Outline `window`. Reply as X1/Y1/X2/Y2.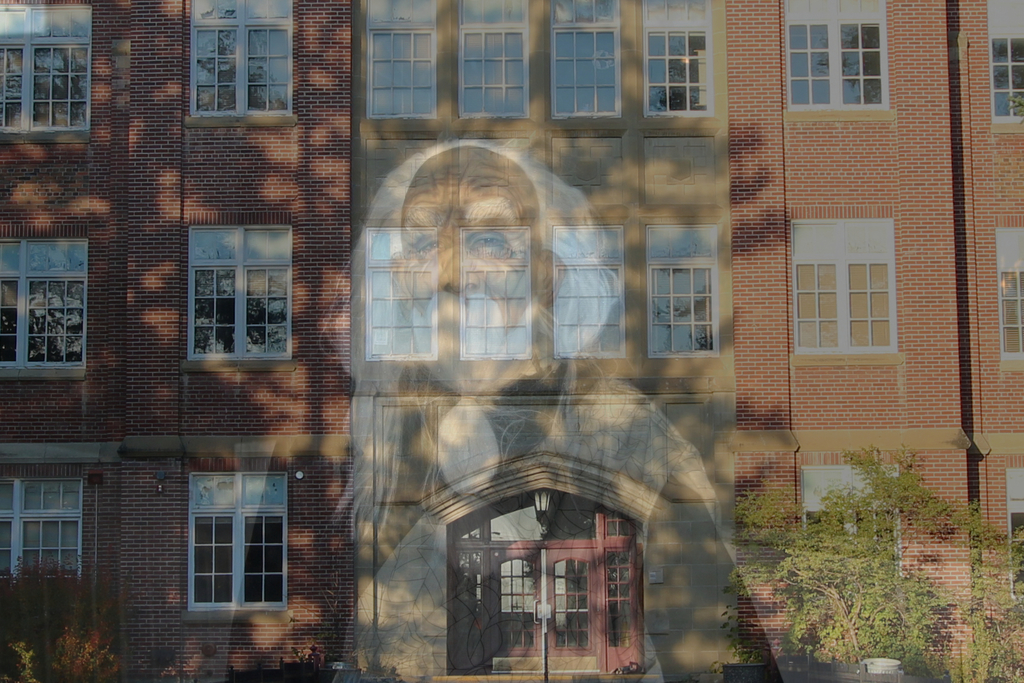
1004/468/1023/605.
